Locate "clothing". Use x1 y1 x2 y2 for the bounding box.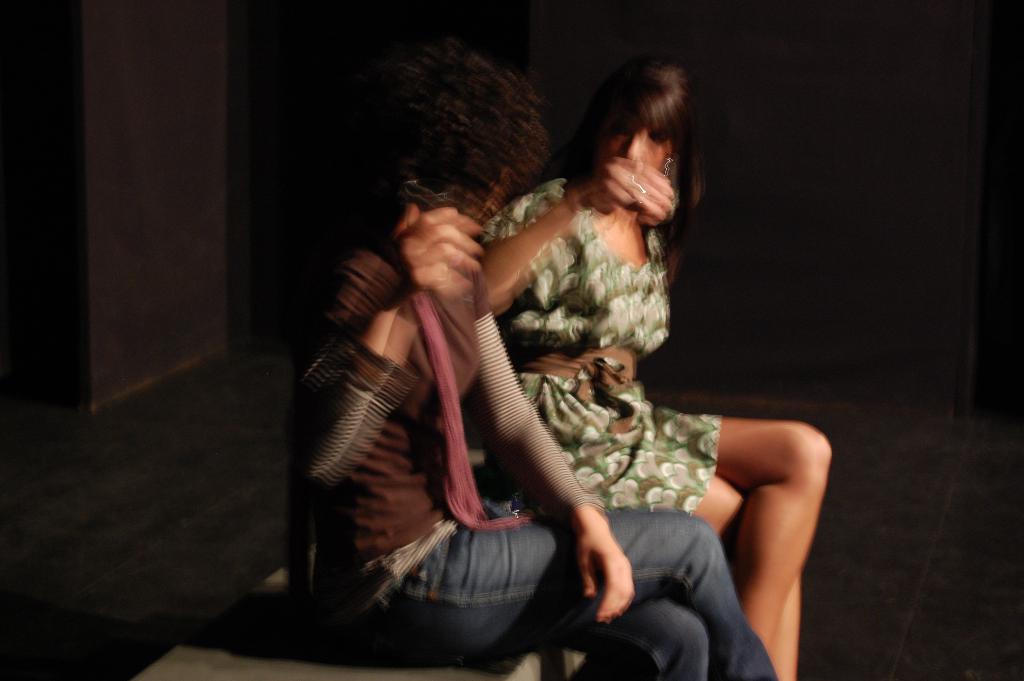
289 237 602 627.
